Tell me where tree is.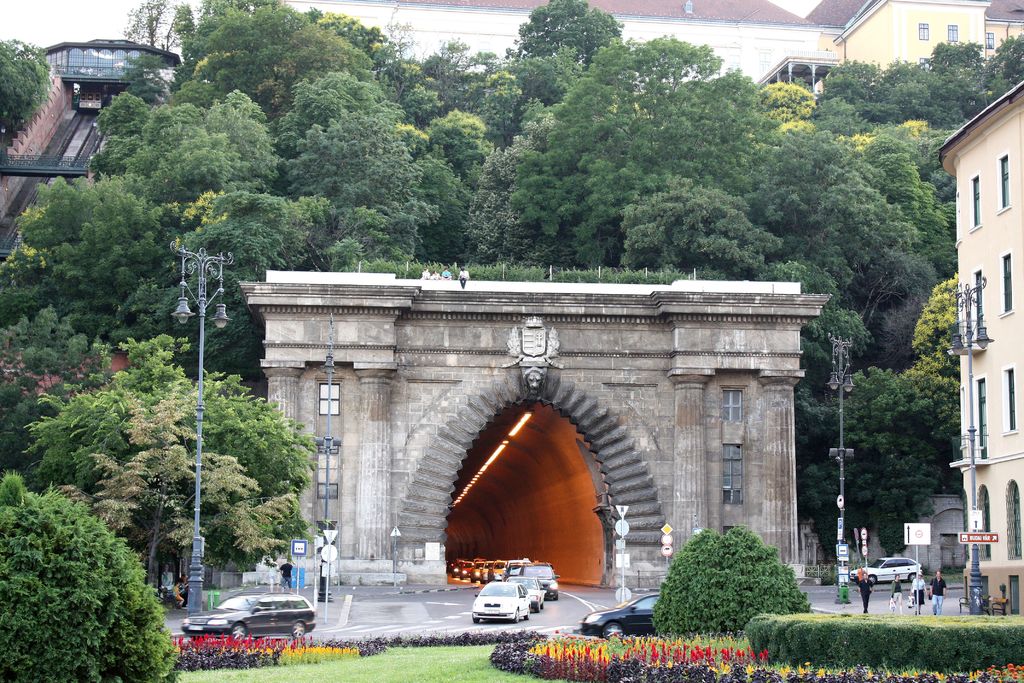
tree is at 0/37/58/143.
